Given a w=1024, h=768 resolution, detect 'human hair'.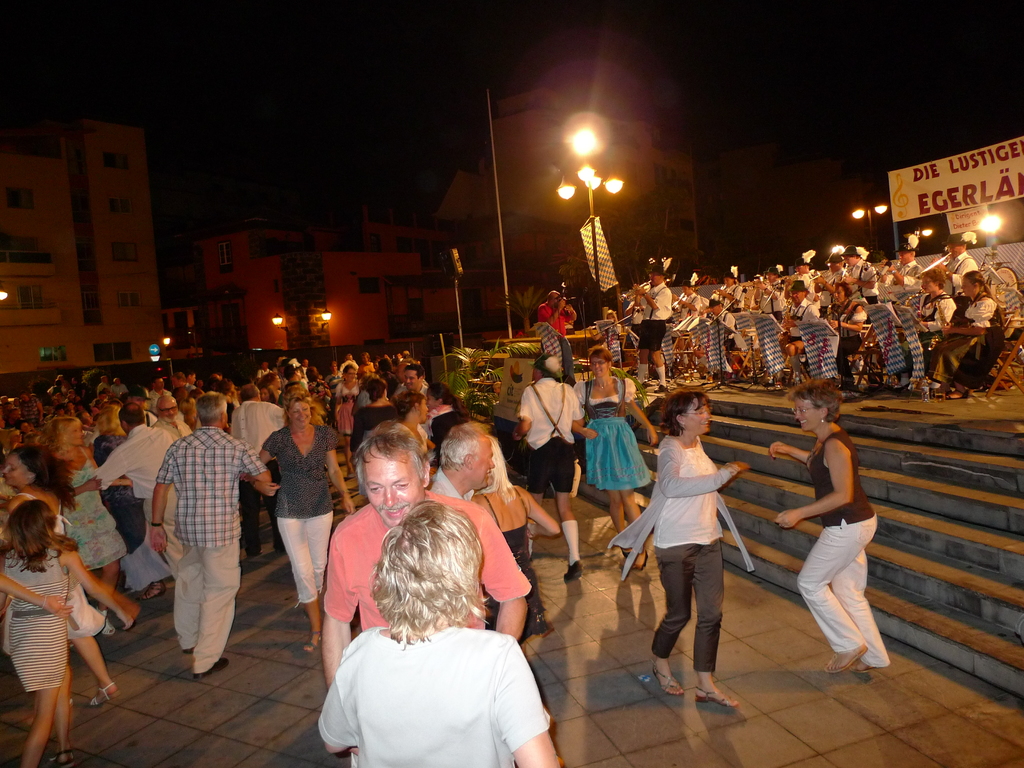
<box>36,417,81,456</box>.
